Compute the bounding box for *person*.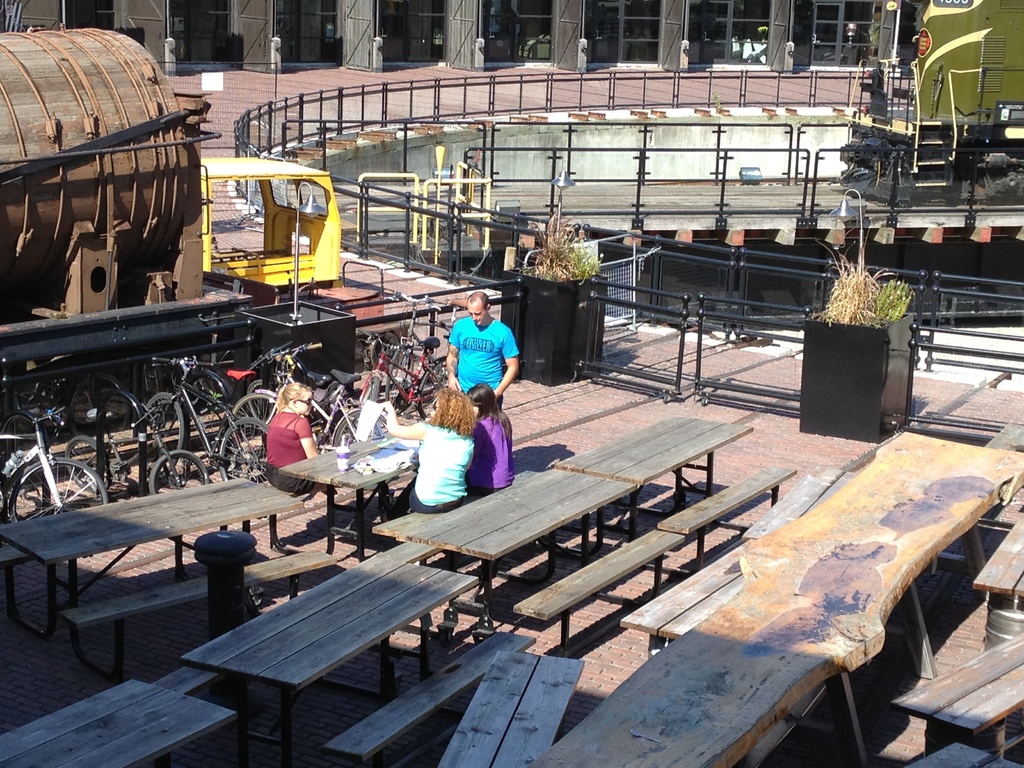
444/286/522/406.
